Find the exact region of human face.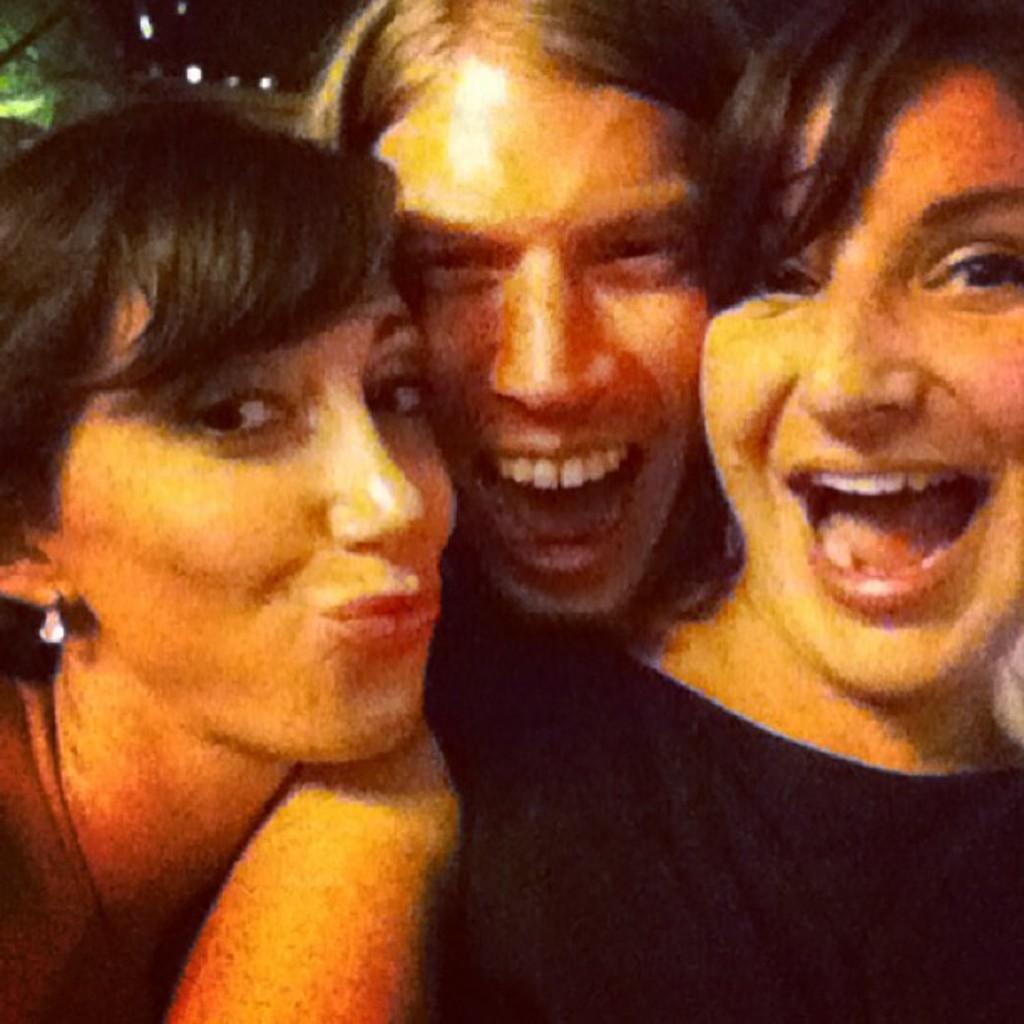
Exact region: {"left": 704, "top": 110, "right": 1022, "bottom": 691}.
